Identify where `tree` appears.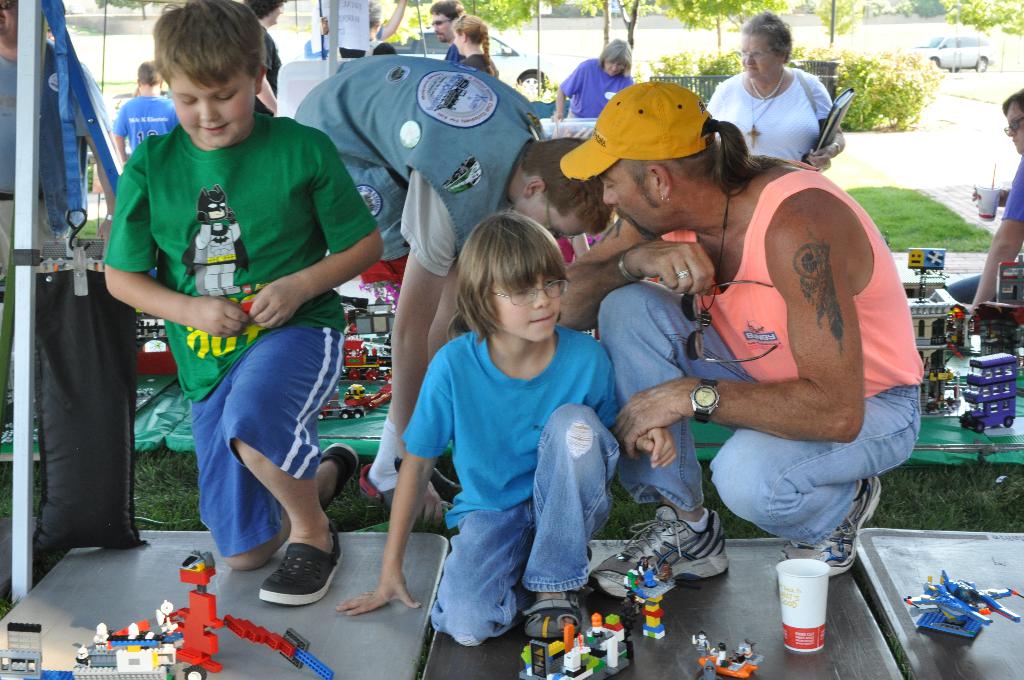
Appears at select_region(465, 0, 564, 41).
